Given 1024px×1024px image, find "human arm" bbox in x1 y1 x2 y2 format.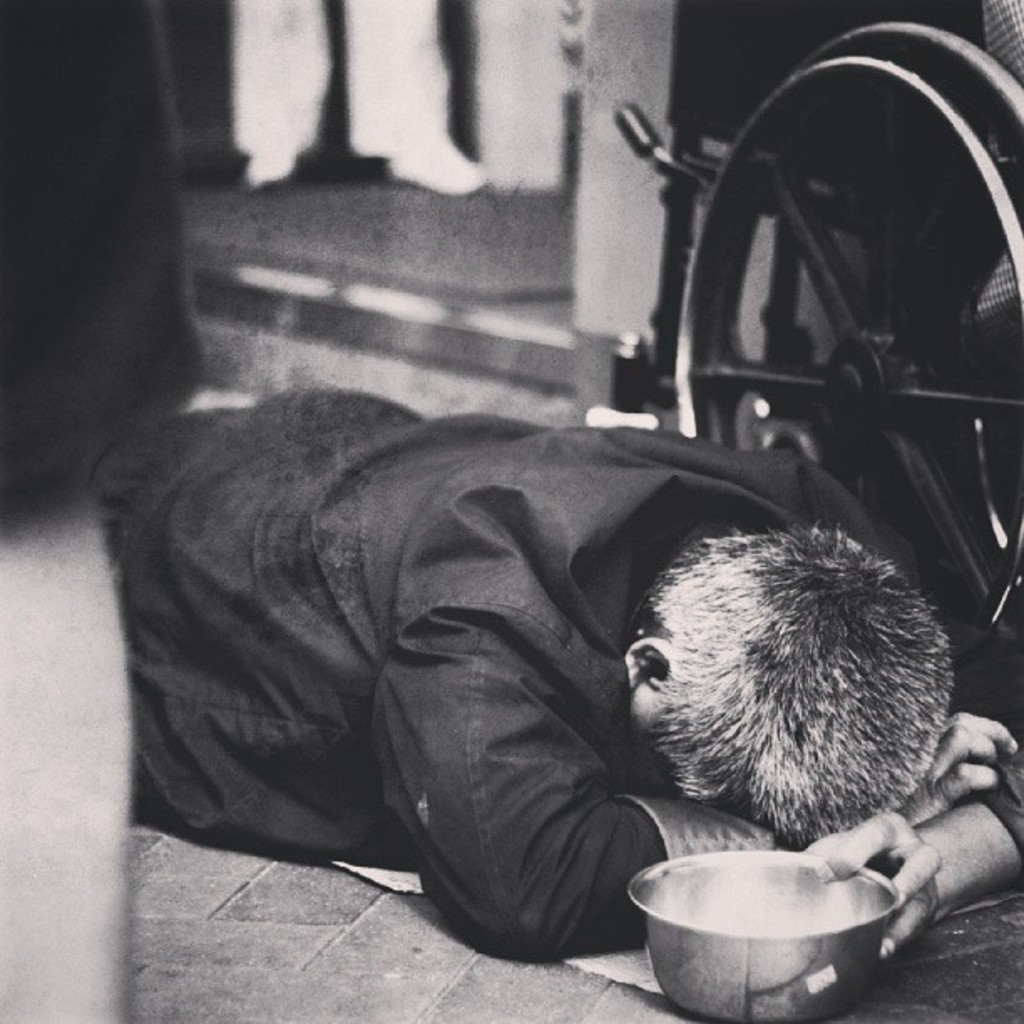
790 497 1022 970.
